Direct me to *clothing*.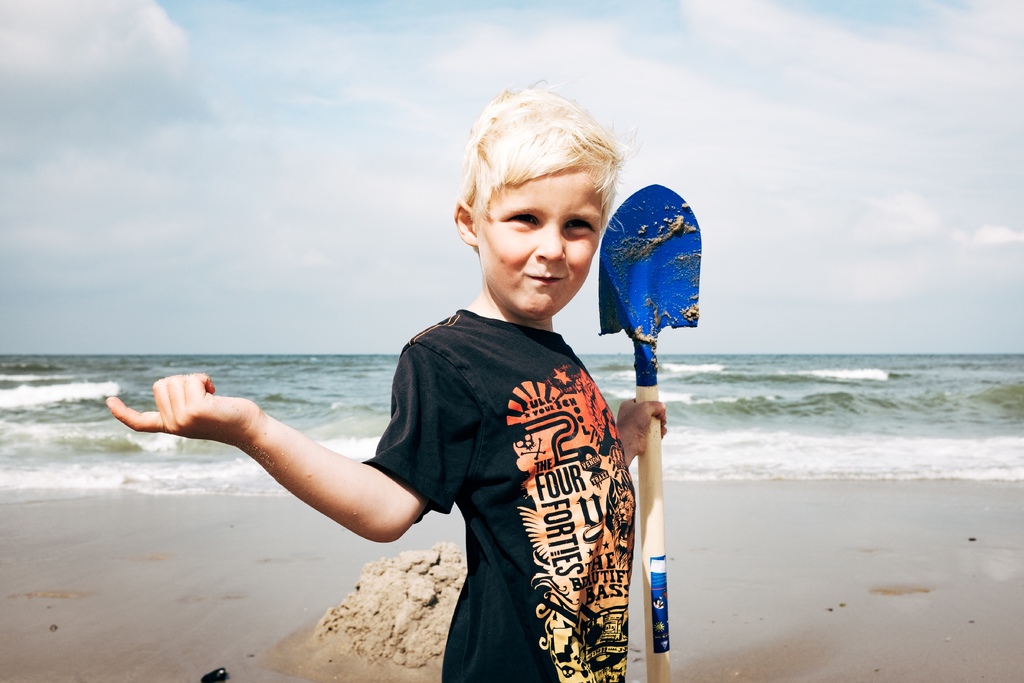
Direction: 357,308,637,682.
